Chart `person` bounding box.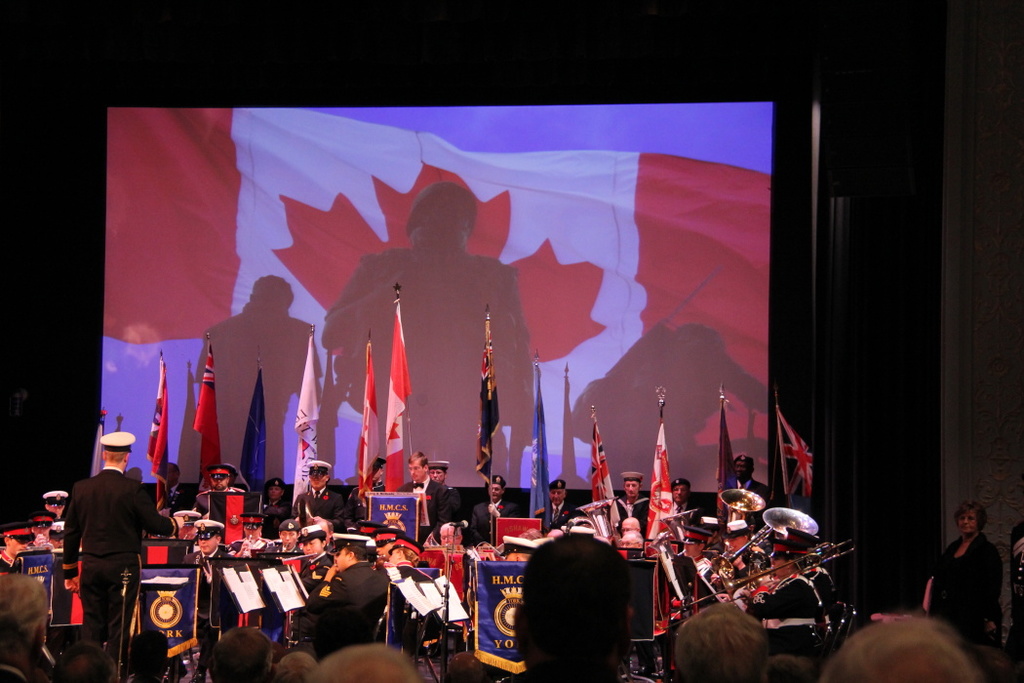
Charted: 289 531 394 659.
